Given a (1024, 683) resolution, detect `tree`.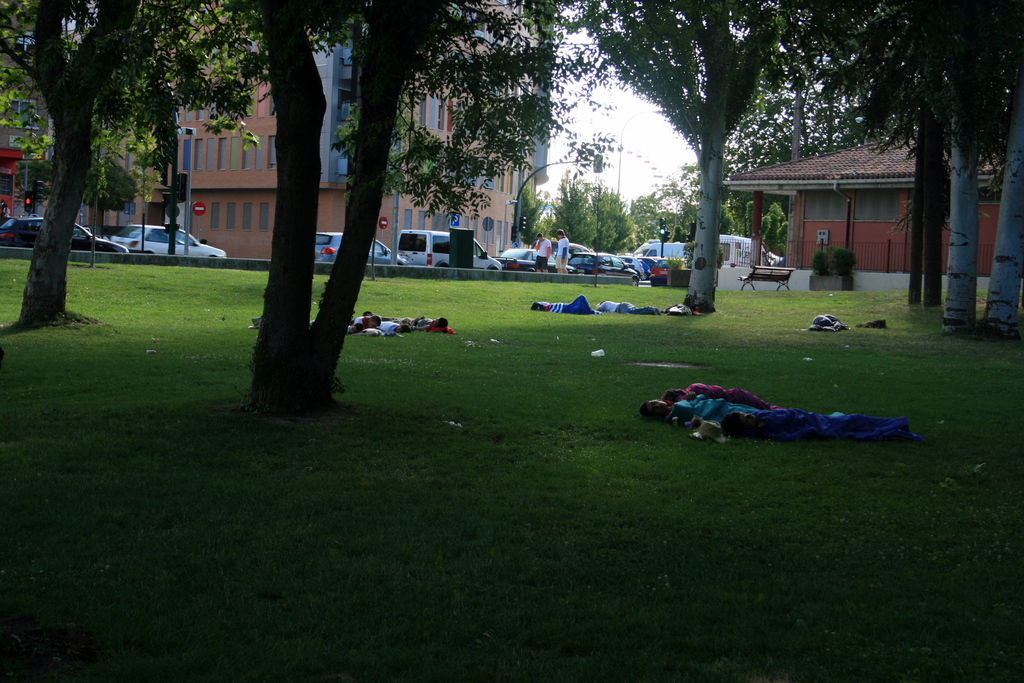
box(633, 167, 698, 242).
